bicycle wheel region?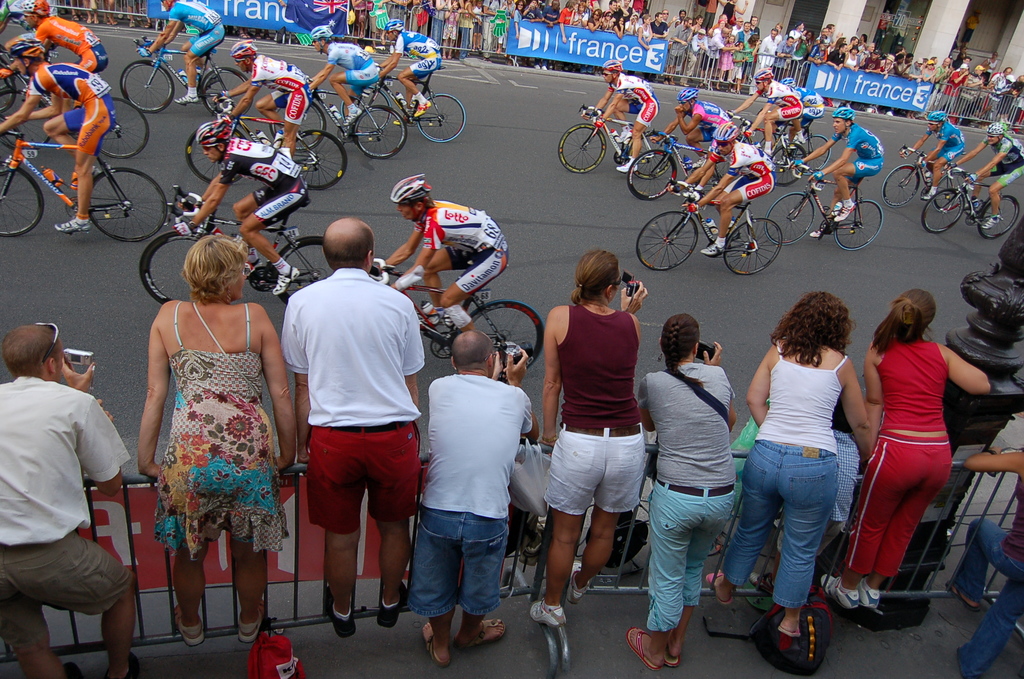
detection(722, 216, 782, 276)
